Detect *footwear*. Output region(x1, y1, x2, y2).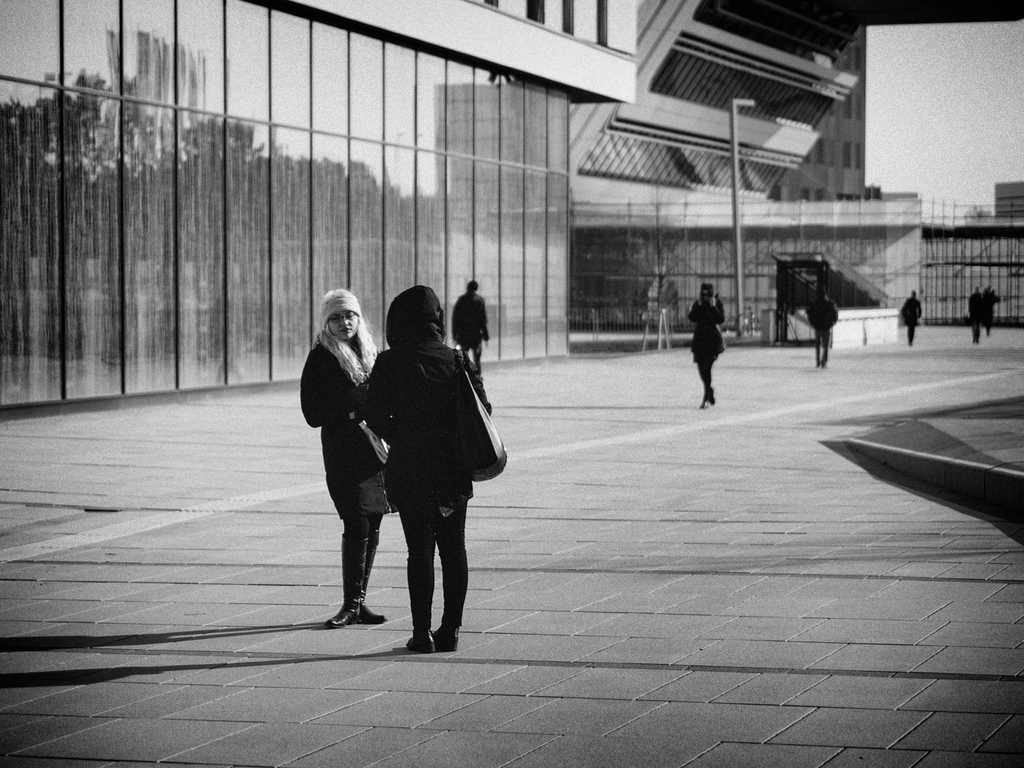
region(407, 629, 436, 653).
